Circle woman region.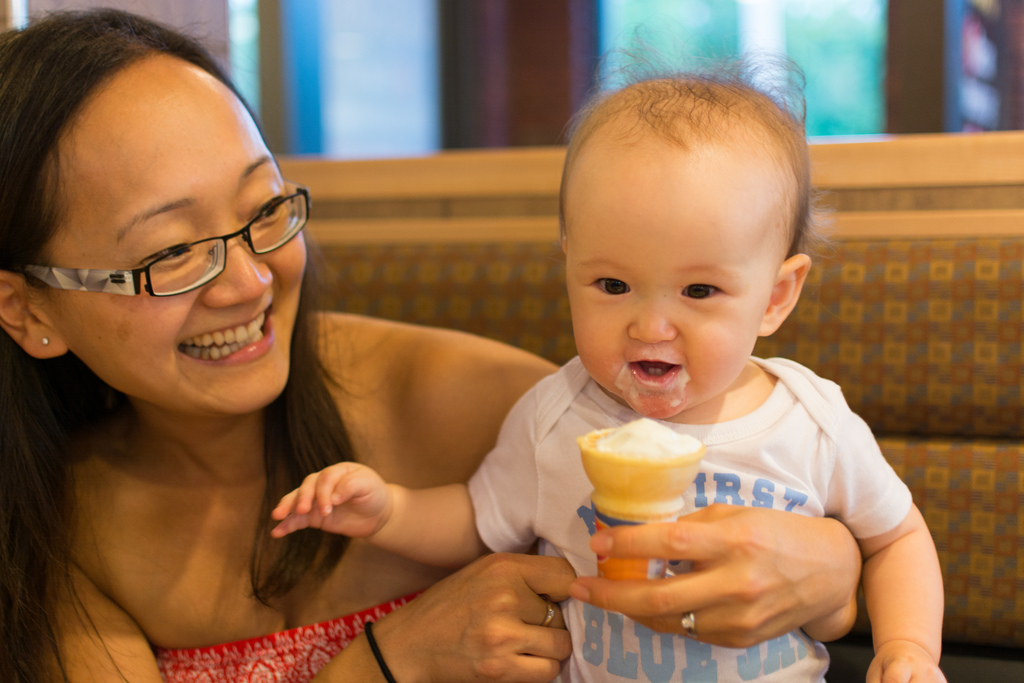
Region: box=[12, 0, 860, 682].
